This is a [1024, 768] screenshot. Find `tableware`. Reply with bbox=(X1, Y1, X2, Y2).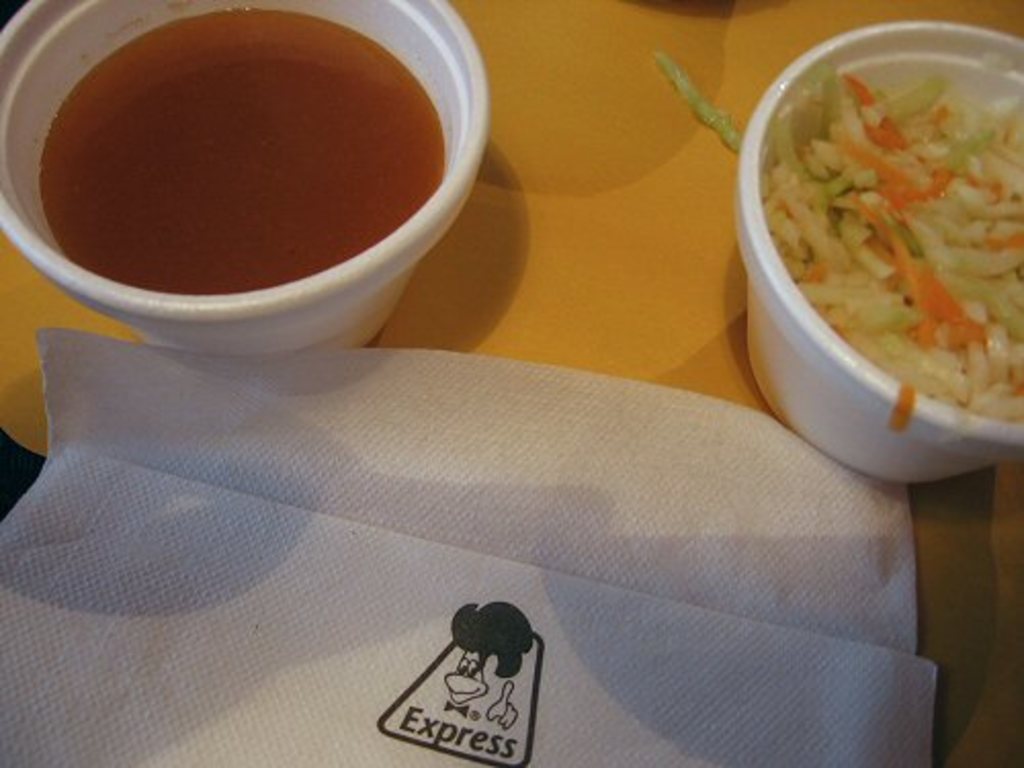
bbox=(0, 0, 492, 356).
